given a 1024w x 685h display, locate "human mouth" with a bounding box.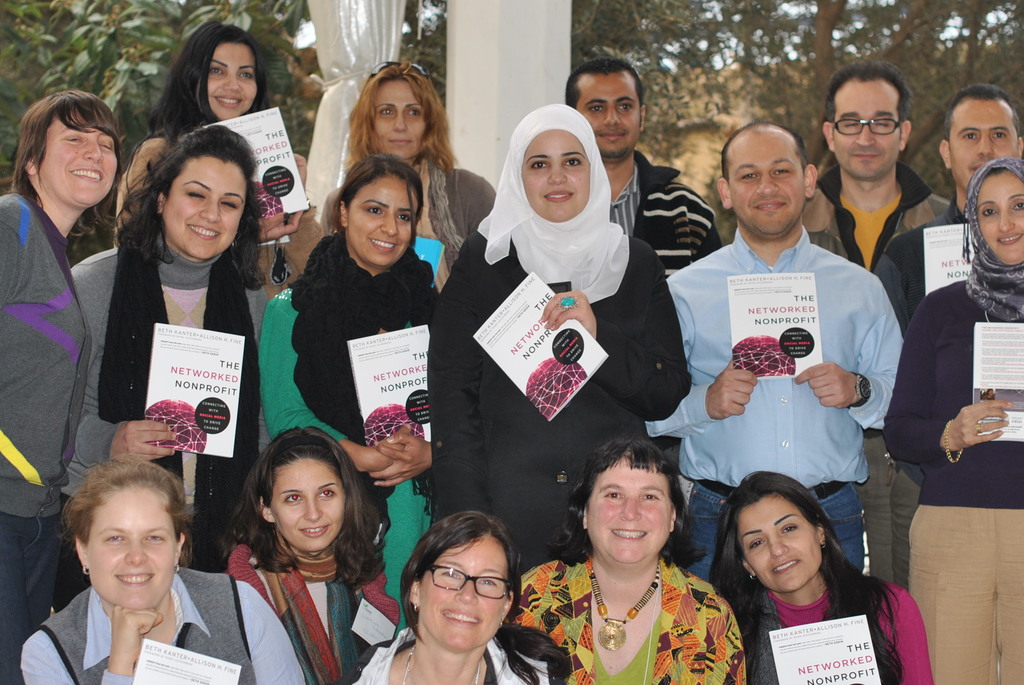
Located: BBox(546, 185, 575, 202).
